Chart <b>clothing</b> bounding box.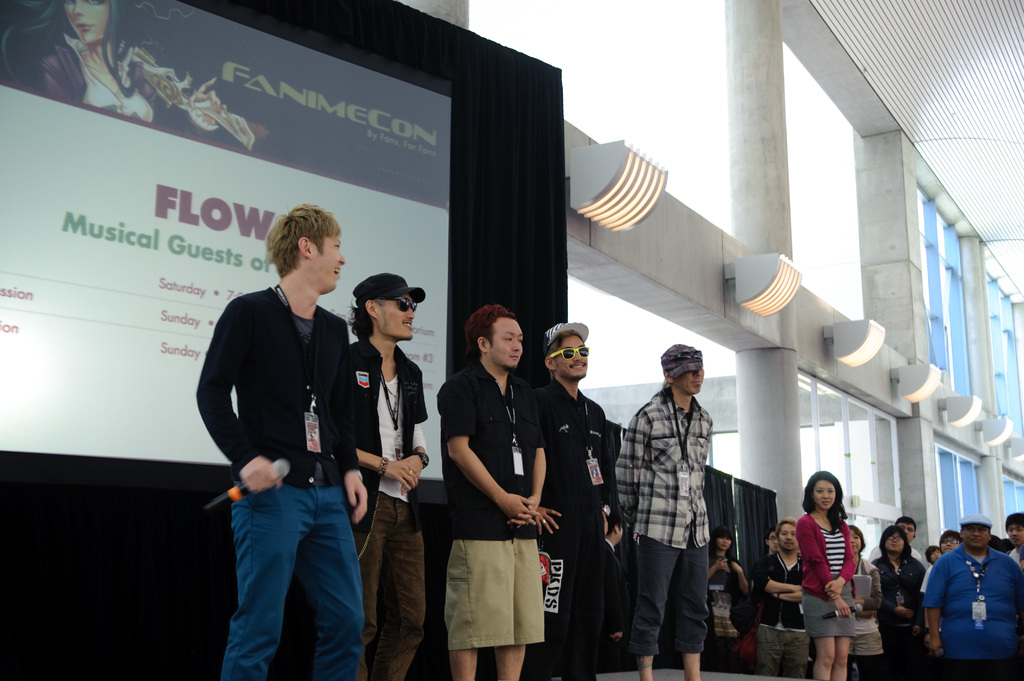
Charted: bbox=[851, 561, 892, 680].
